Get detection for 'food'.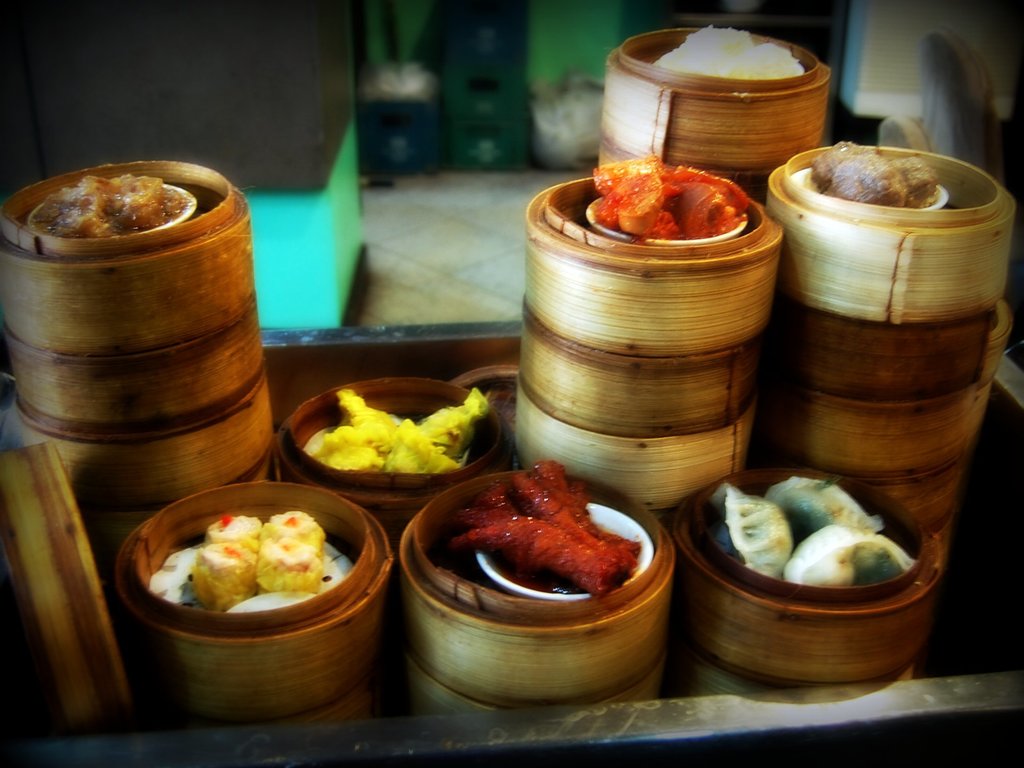
Detection: l=780, t=525, r=918, b=584.
